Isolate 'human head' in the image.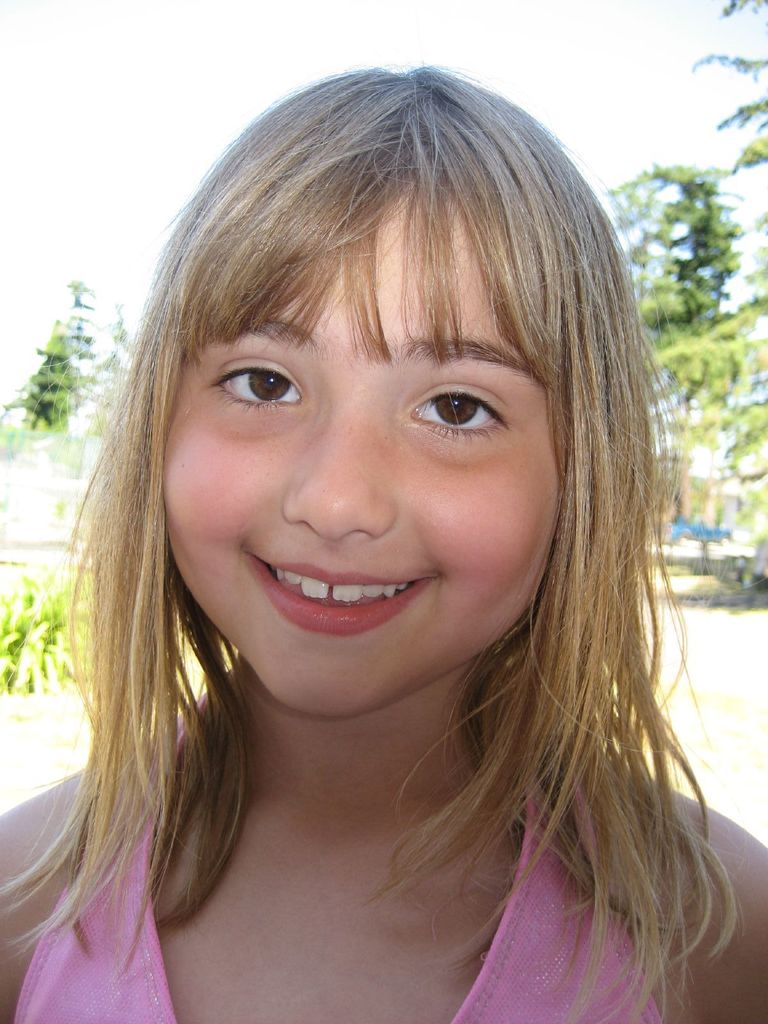
Isolated region: [127, 63, 644, 671].
